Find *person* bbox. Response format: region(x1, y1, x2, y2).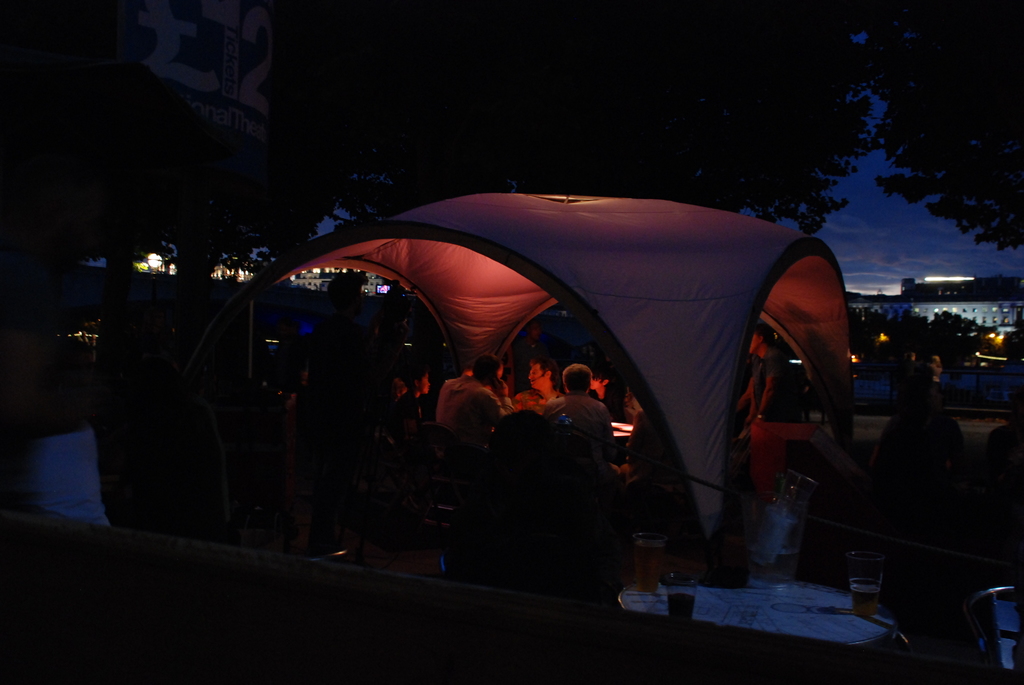
region(440, 349, 509, 472).
